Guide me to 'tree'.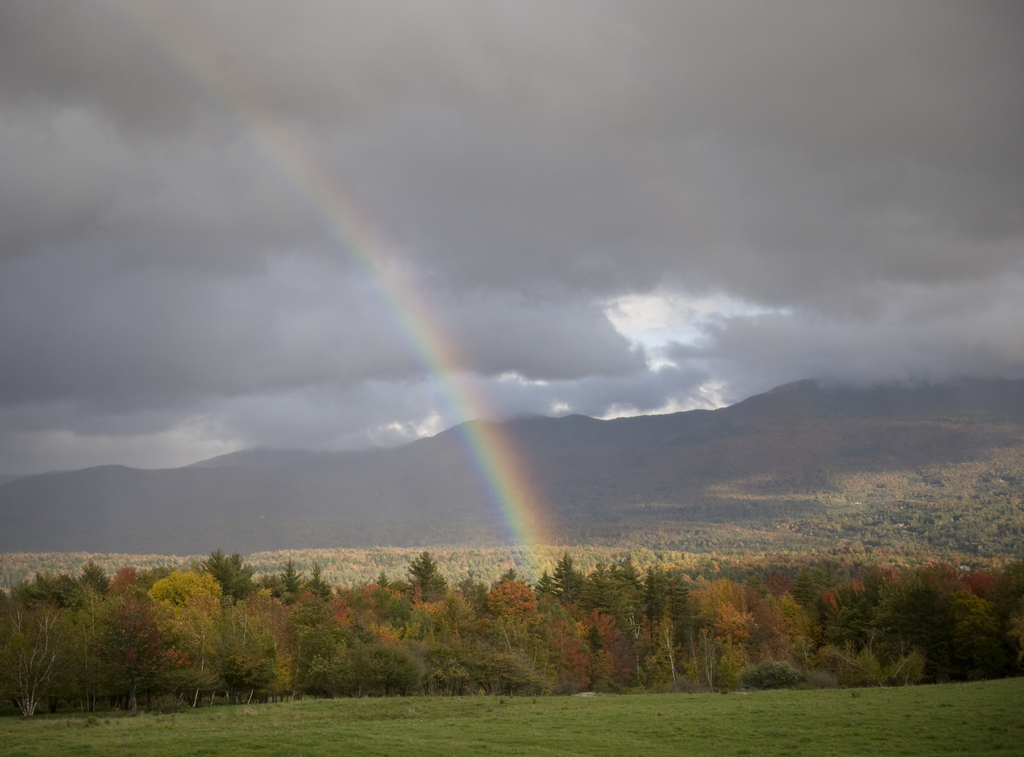
Guidance: 598, 567, 645, 683.
